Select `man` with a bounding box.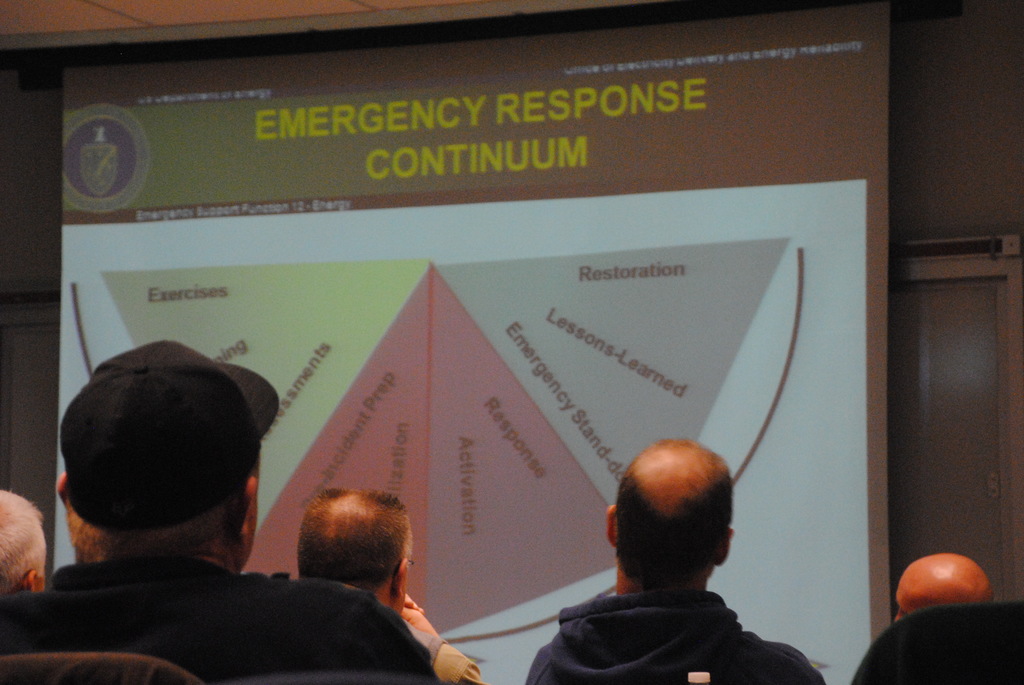
select_region(497, 434, 814, 684).
